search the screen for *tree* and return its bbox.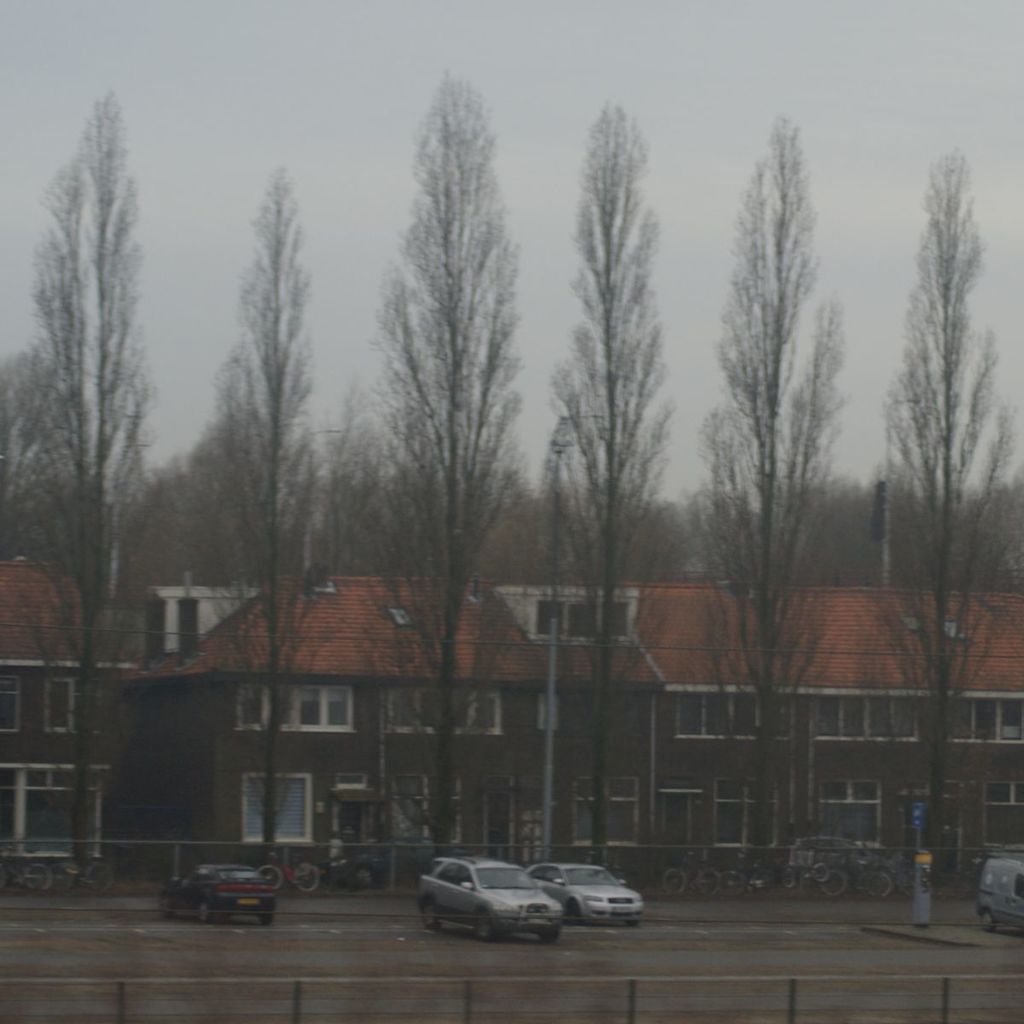
Found: [338, 63, 556, 639].
